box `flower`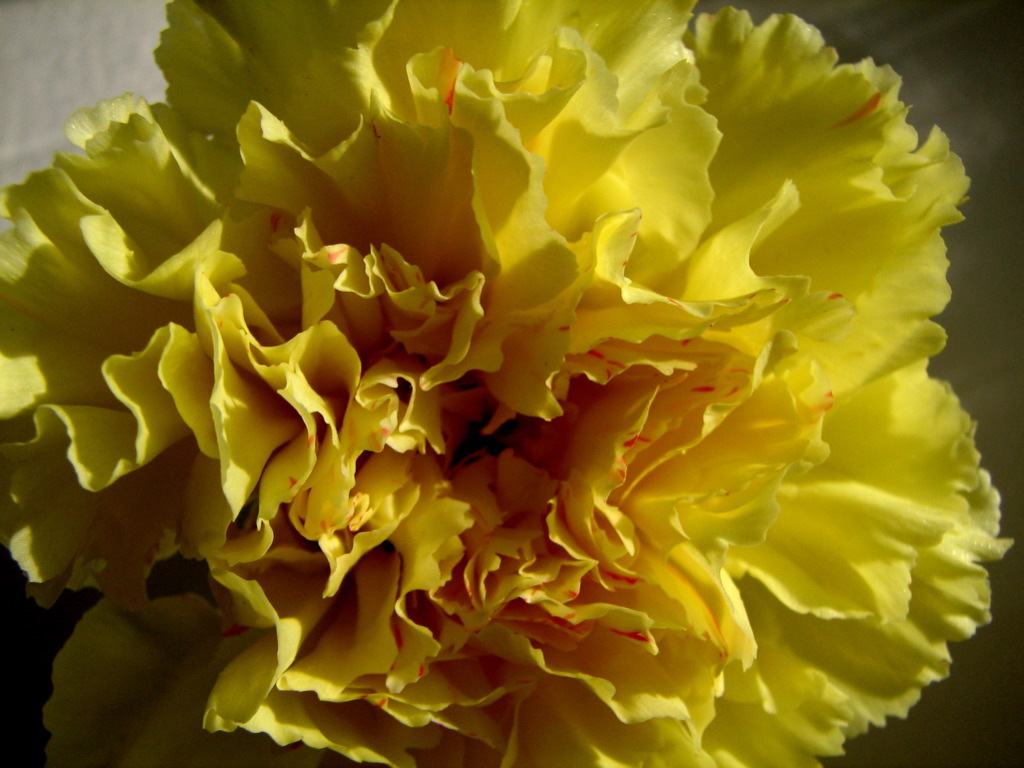
(x1=51, y1=0, x2=953, y2=767)
